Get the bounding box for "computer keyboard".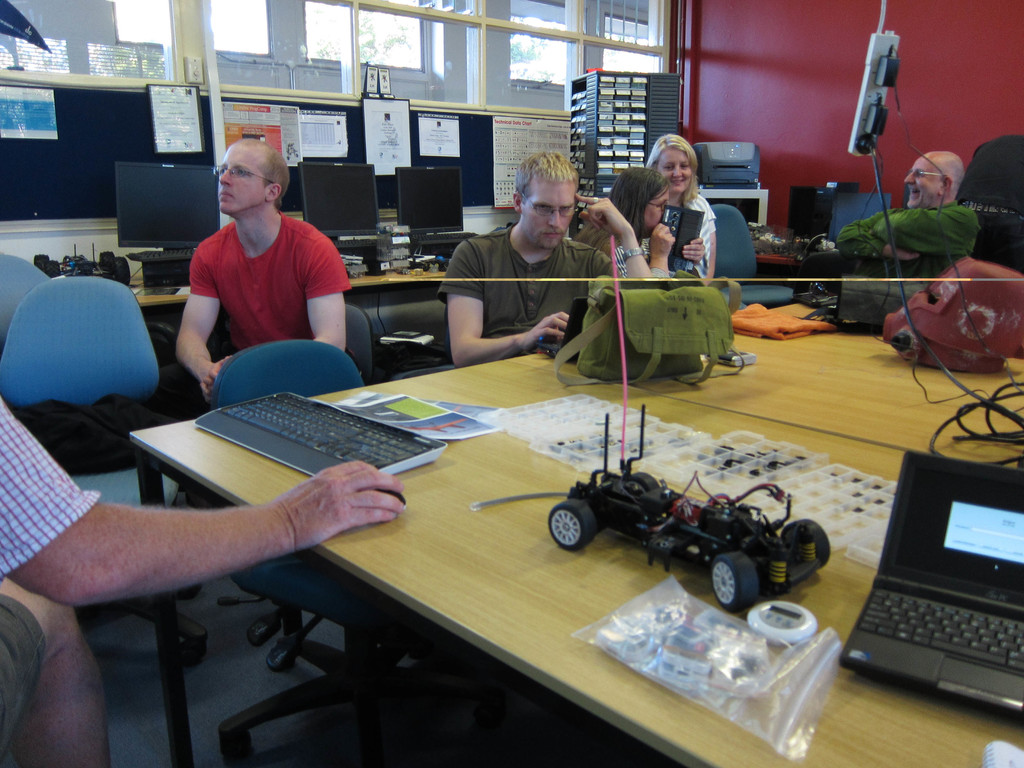
125, 252, 194, 262.
